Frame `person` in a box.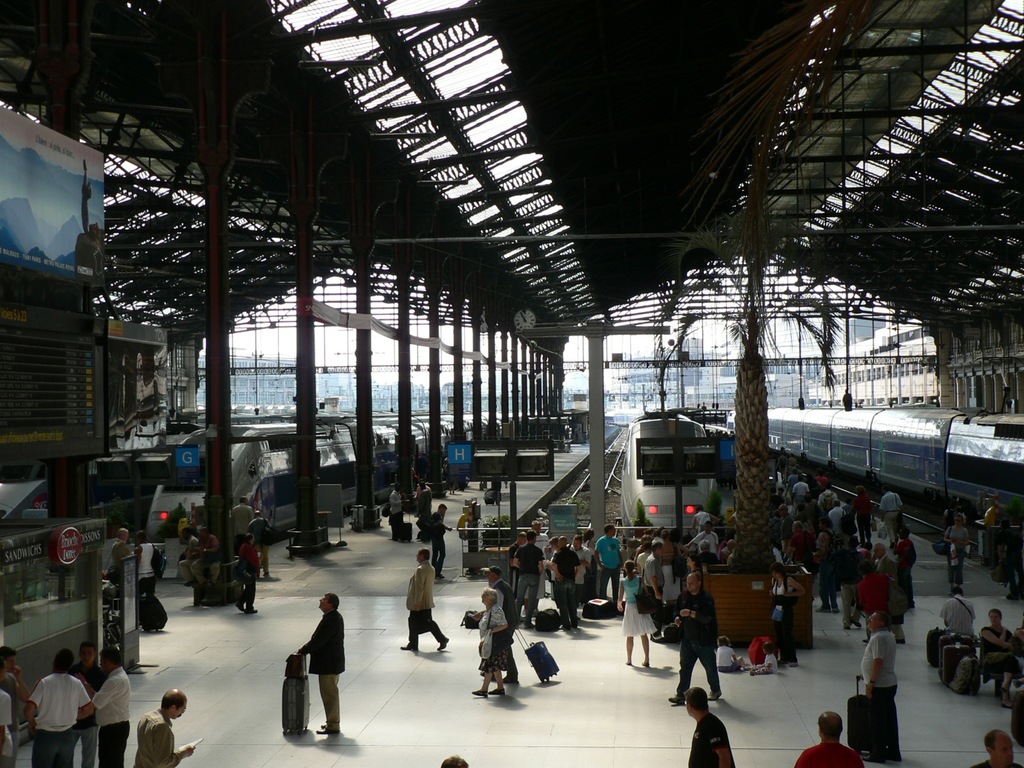
select_region(29, 651, 95, 767).
